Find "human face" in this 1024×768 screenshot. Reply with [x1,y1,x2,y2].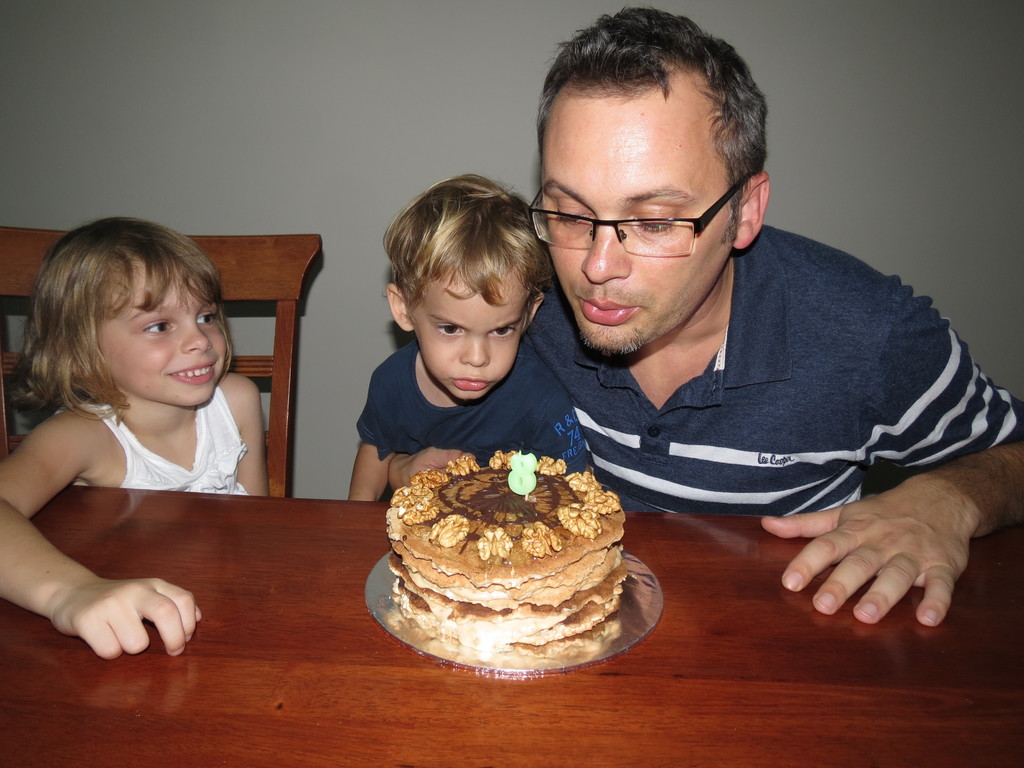
[540,97,742,352].
